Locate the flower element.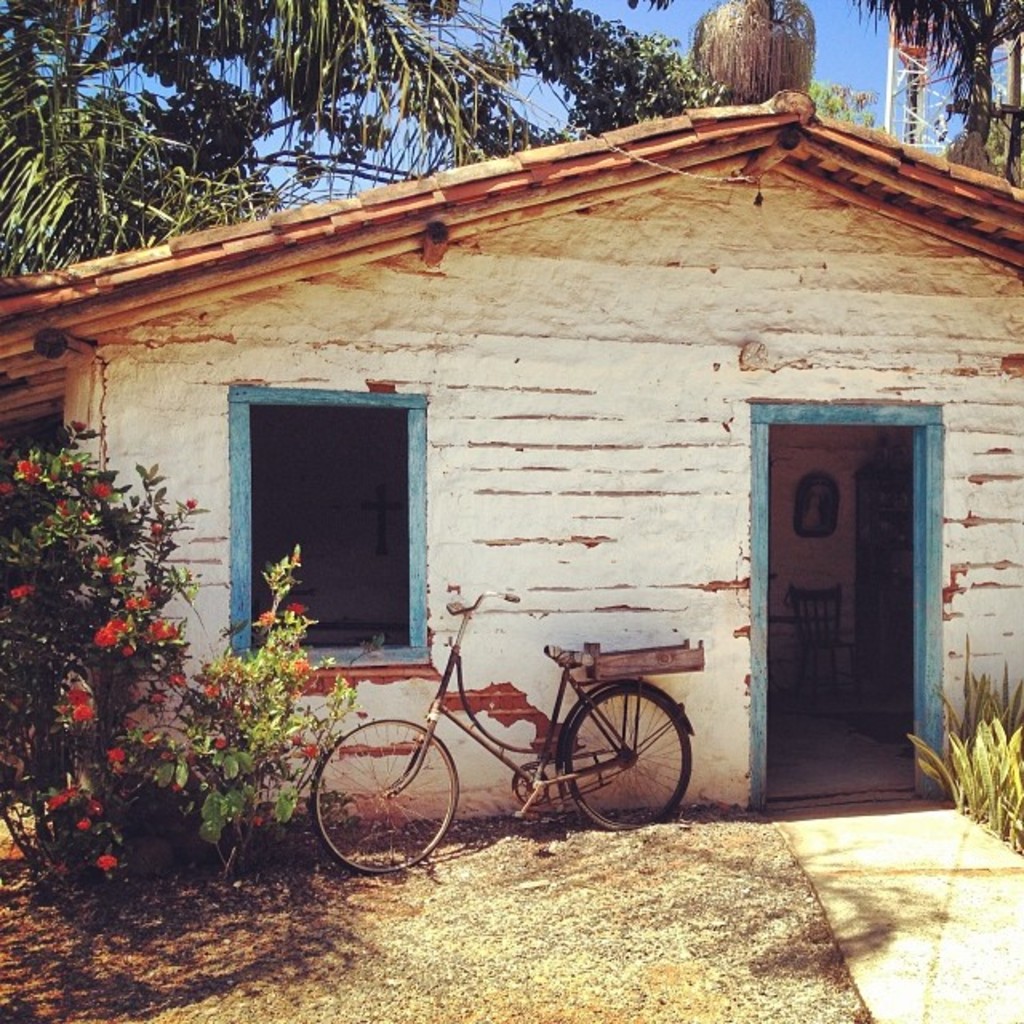
Element bbox: x1=157 y1=746 x2=163 y2=762.
